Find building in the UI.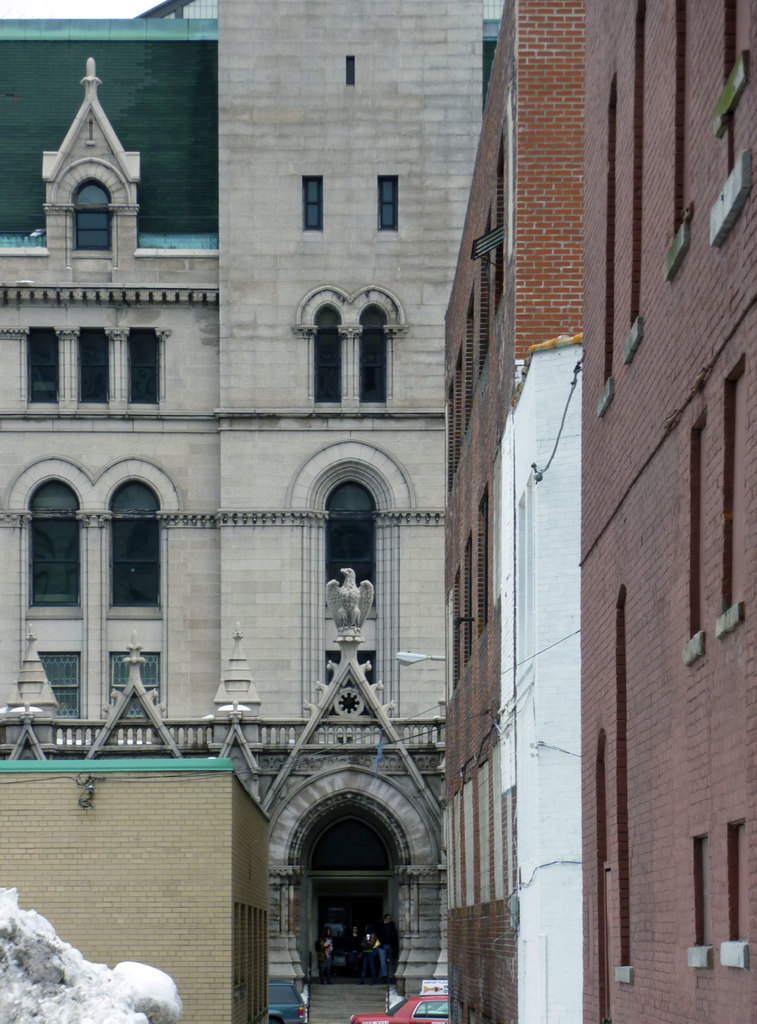
UI element at [x1=448, y1=6, x2=756, y2=1023].
